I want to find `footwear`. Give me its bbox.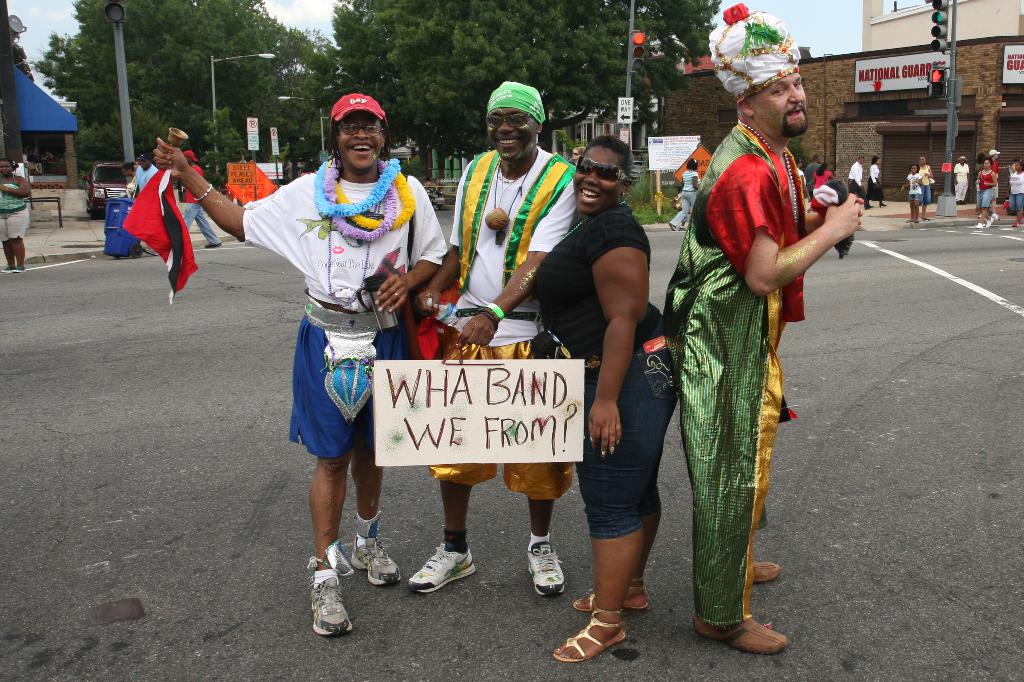
l=907, t=218, r=913, b=223.
